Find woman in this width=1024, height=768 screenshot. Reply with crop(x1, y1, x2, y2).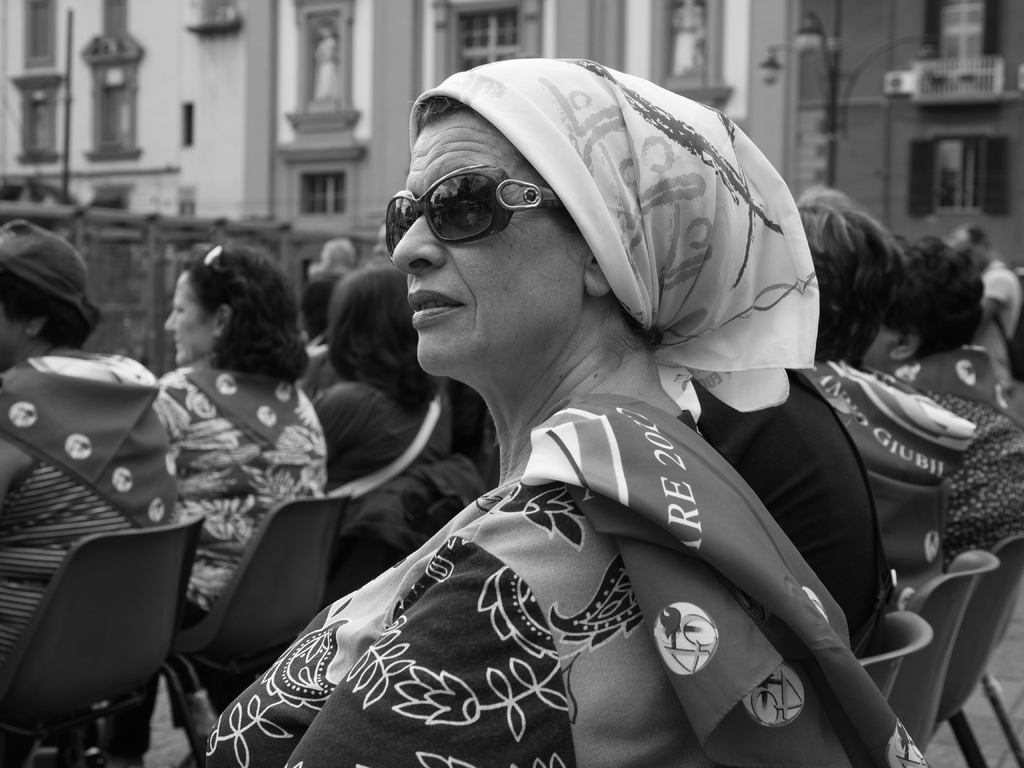
crop(305, 269, 459, 481).
